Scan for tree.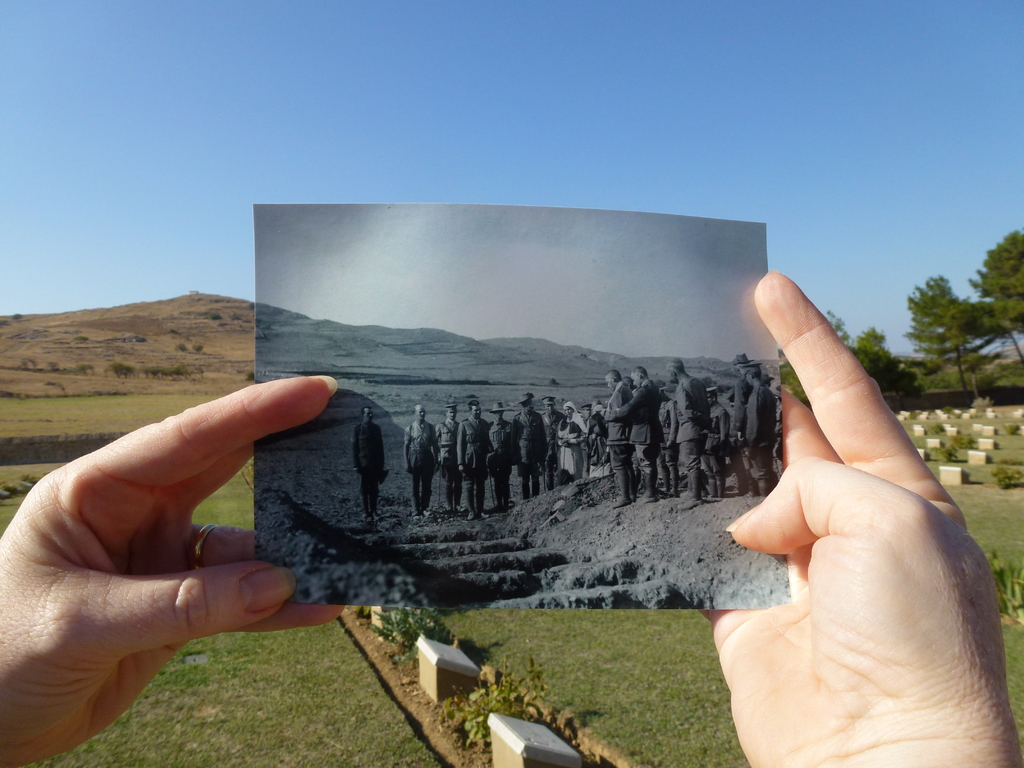
Scan result: bbox=[845, 325, 899, 378].
